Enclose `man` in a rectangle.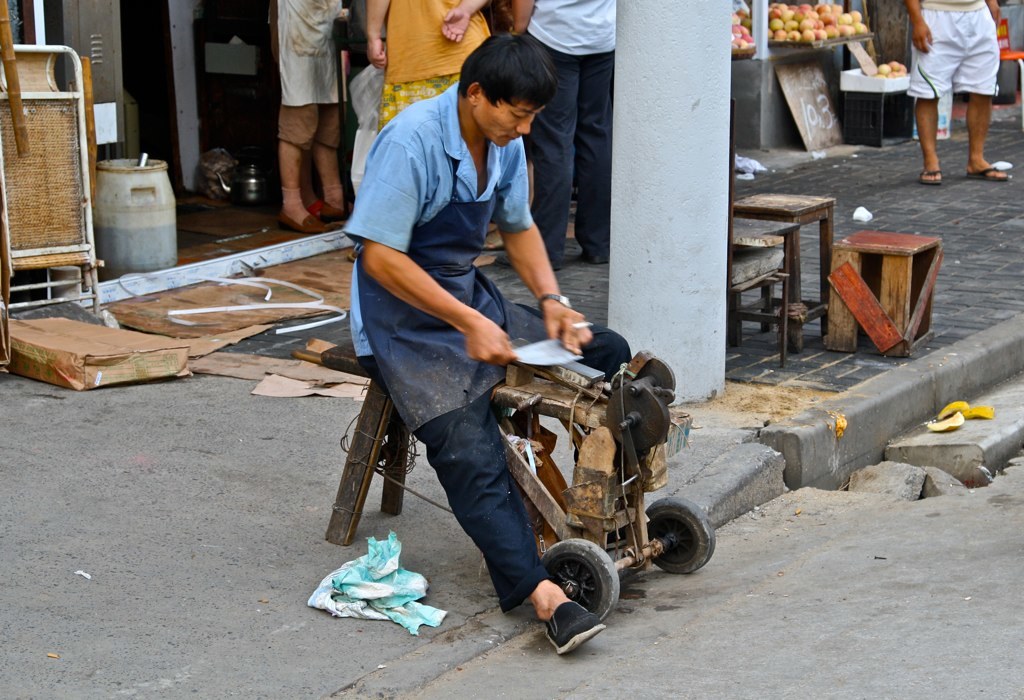
box=[364, 0, 501, 123].
